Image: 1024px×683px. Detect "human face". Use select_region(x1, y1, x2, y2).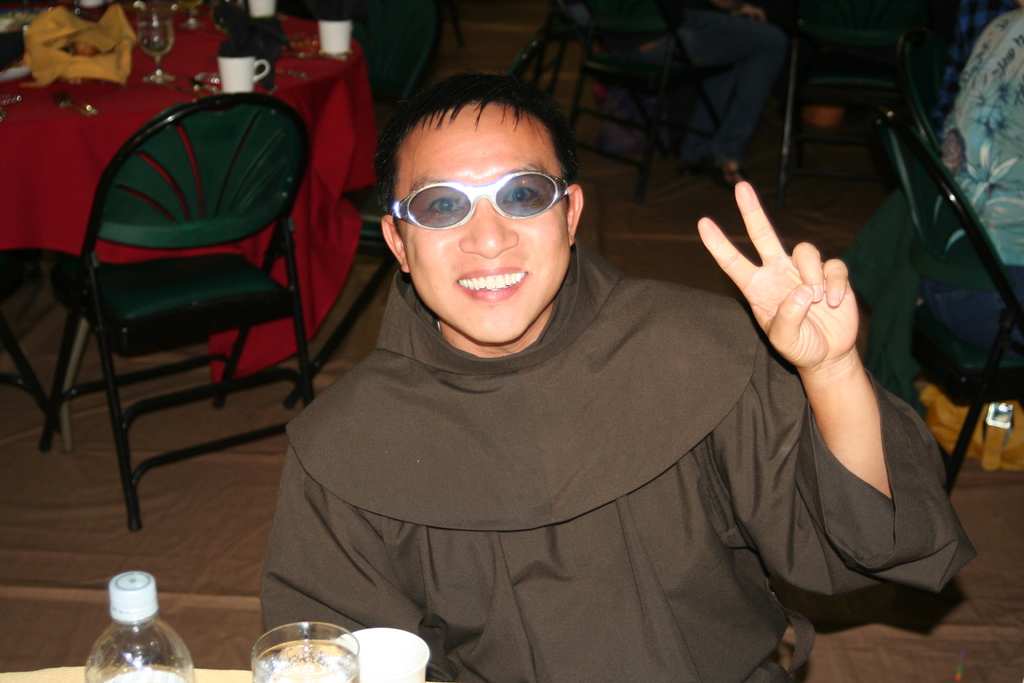
select_region(407, 111, 568, 345).
